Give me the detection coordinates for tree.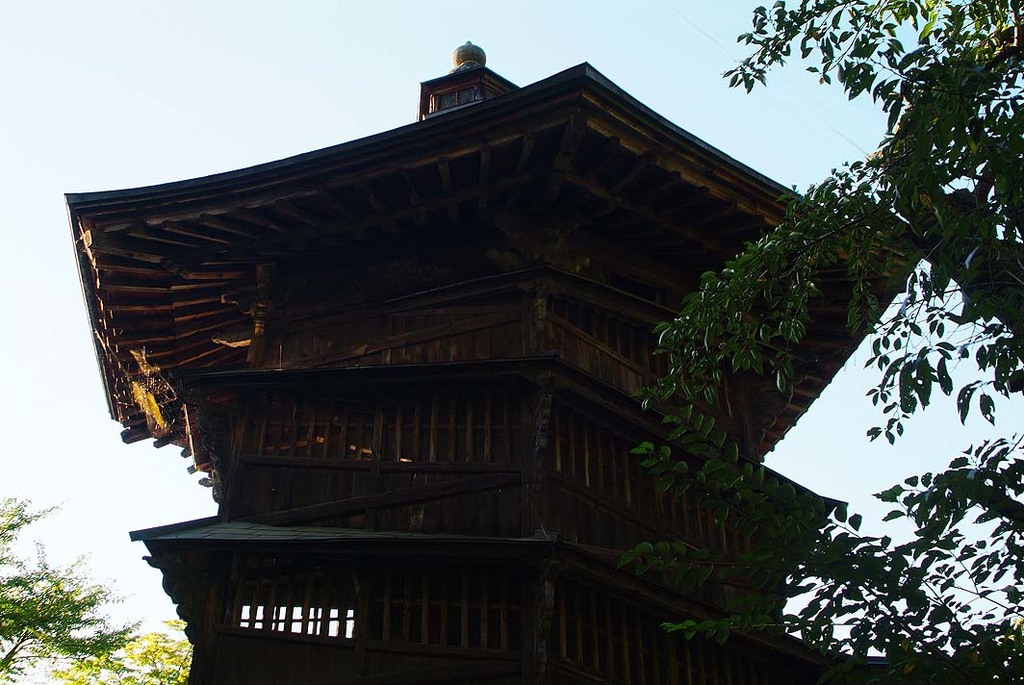
[left=0, top=493, right=142, bottom=684].
